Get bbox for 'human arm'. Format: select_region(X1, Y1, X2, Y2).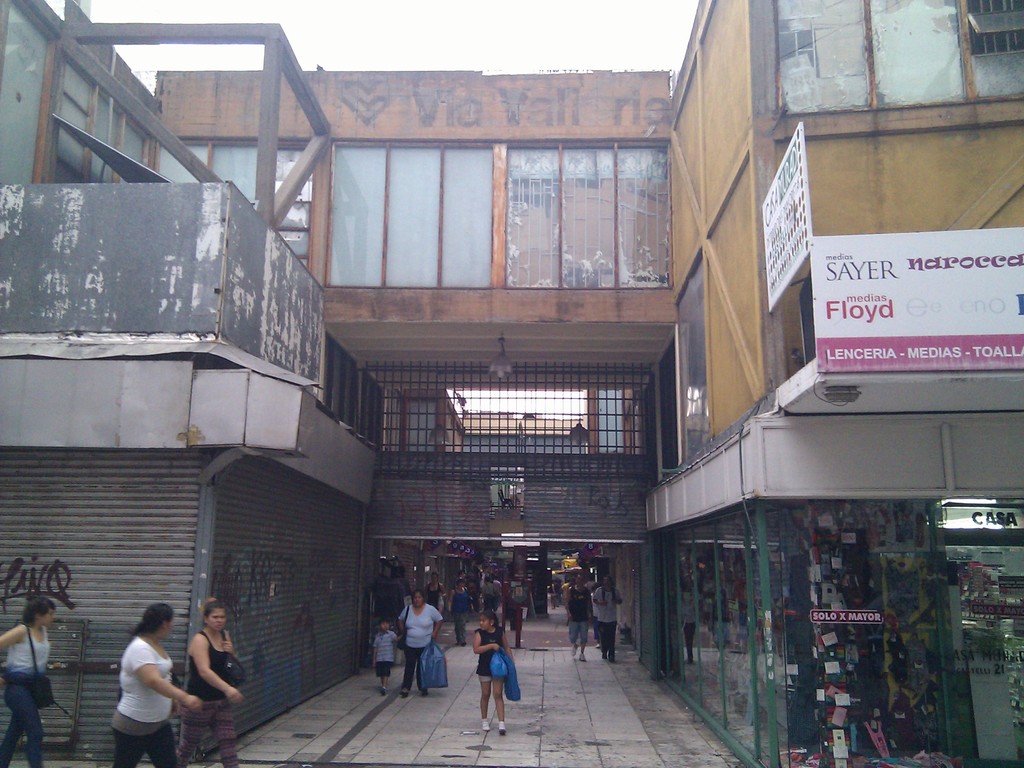
select_region(367, 636, 377, 668).
